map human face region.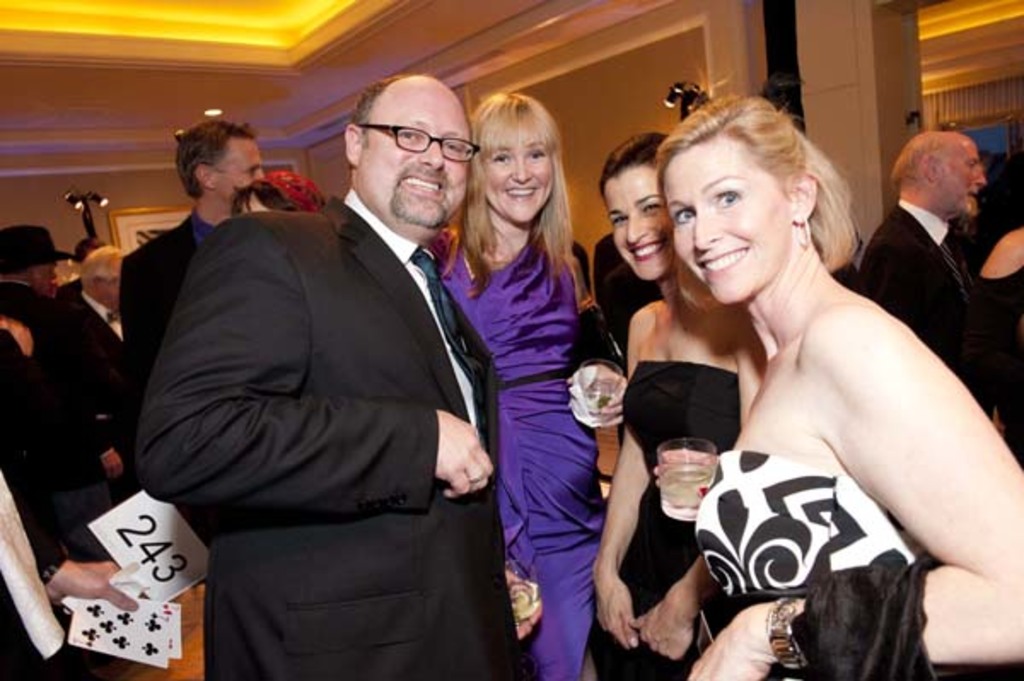
Mapped to detection(5, 258, 61, 302).
